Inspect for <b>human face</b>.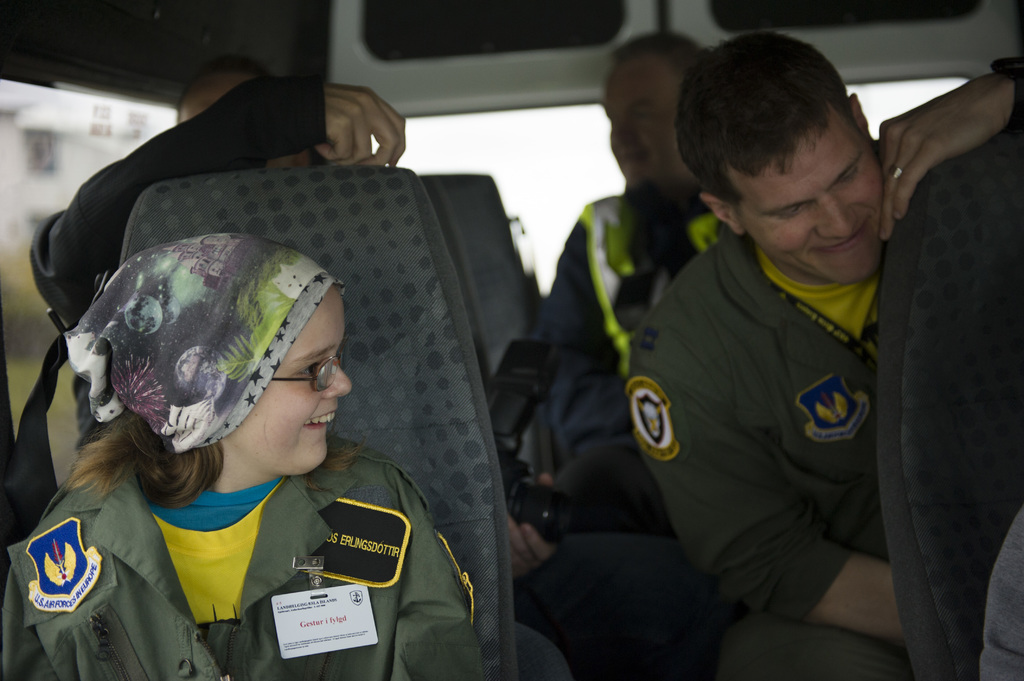
Inspection: box(236, 289, 353, 467).
